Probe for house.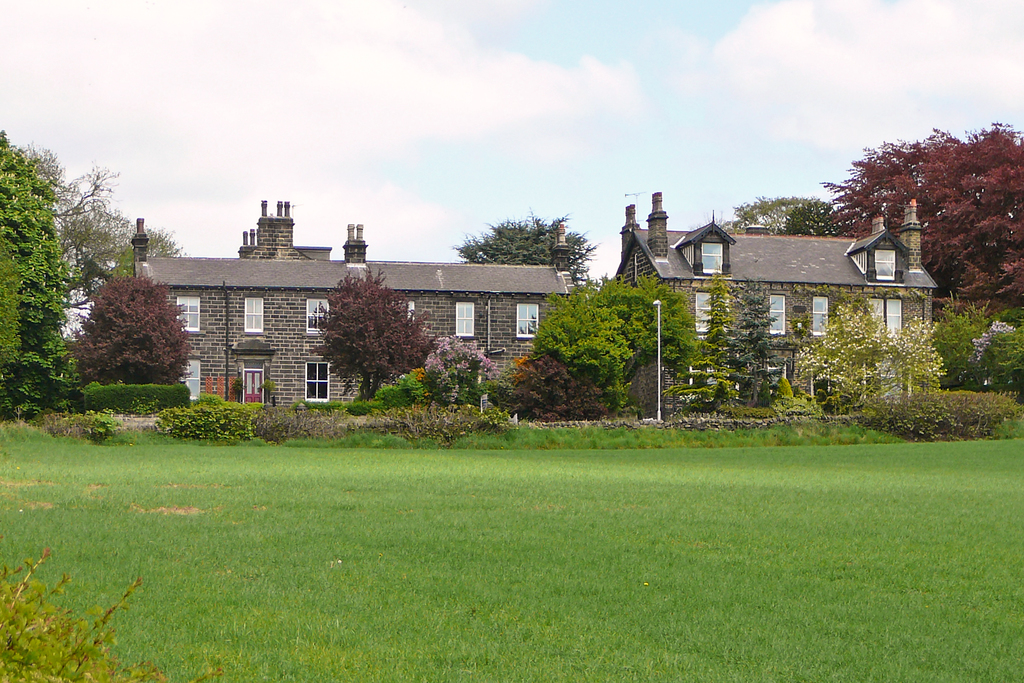
Probe result: x1=125, y1=193, x2=584, y2=415.
